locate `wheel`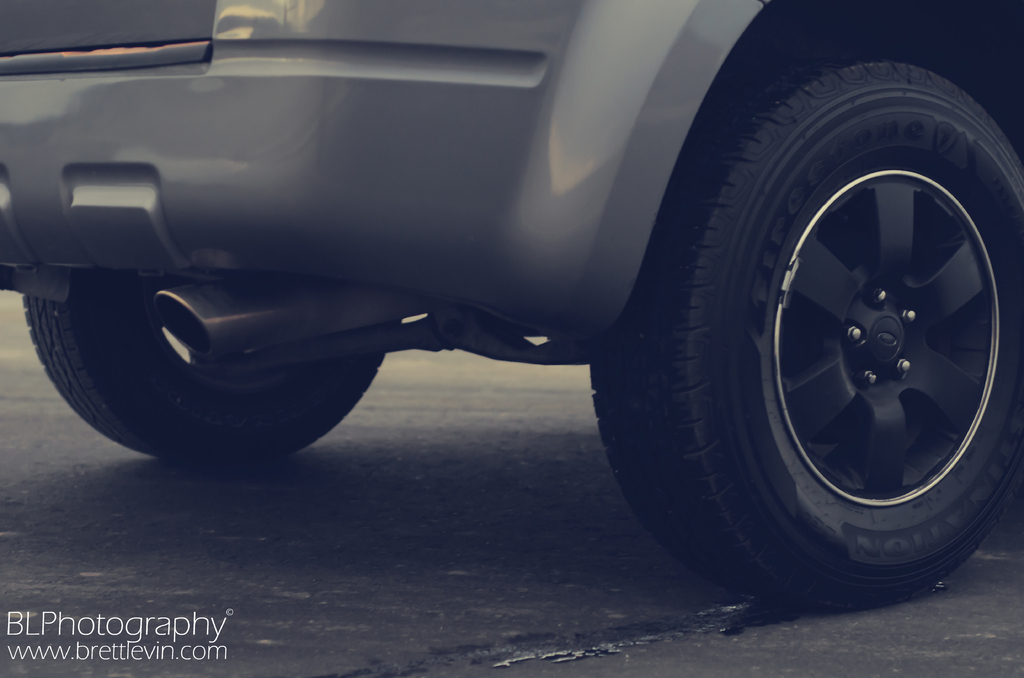
BBox(584, 37, 1023, 615)
